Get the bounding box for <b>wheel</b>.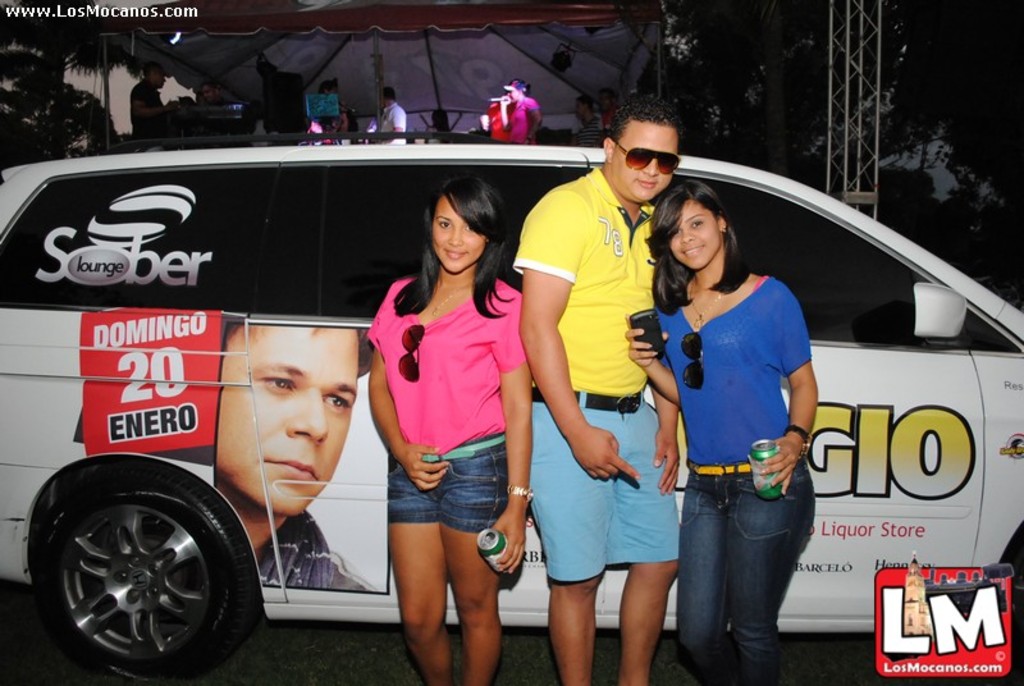
[27, 465, 238, 674].
